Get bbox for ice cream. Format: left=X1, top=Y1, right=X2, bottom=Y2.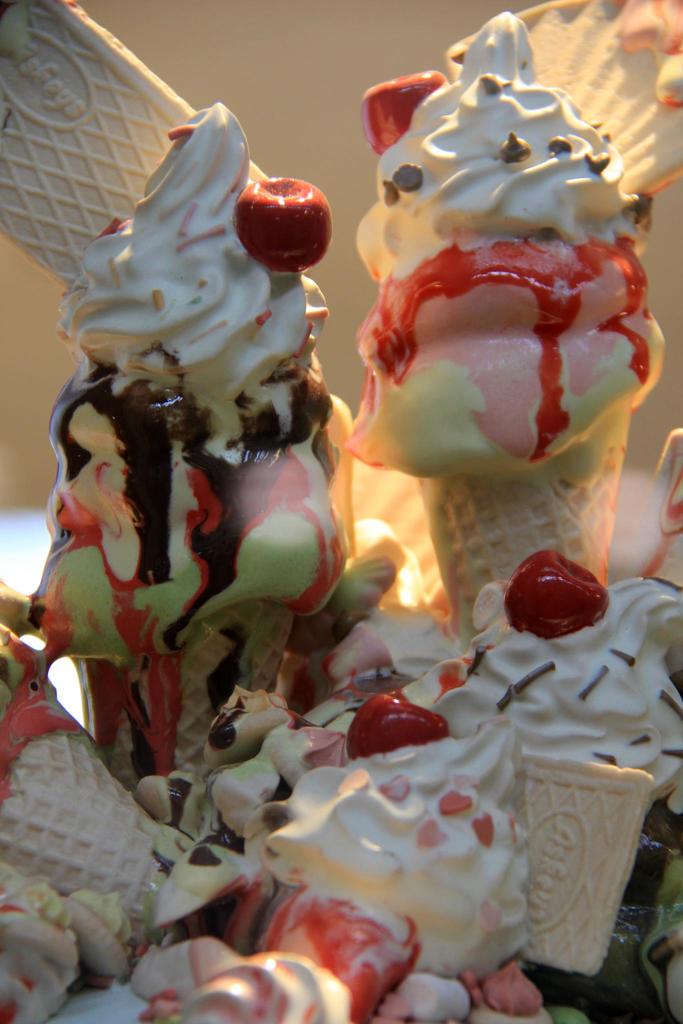
left=140, top=678, right=565, bottom=1023.
